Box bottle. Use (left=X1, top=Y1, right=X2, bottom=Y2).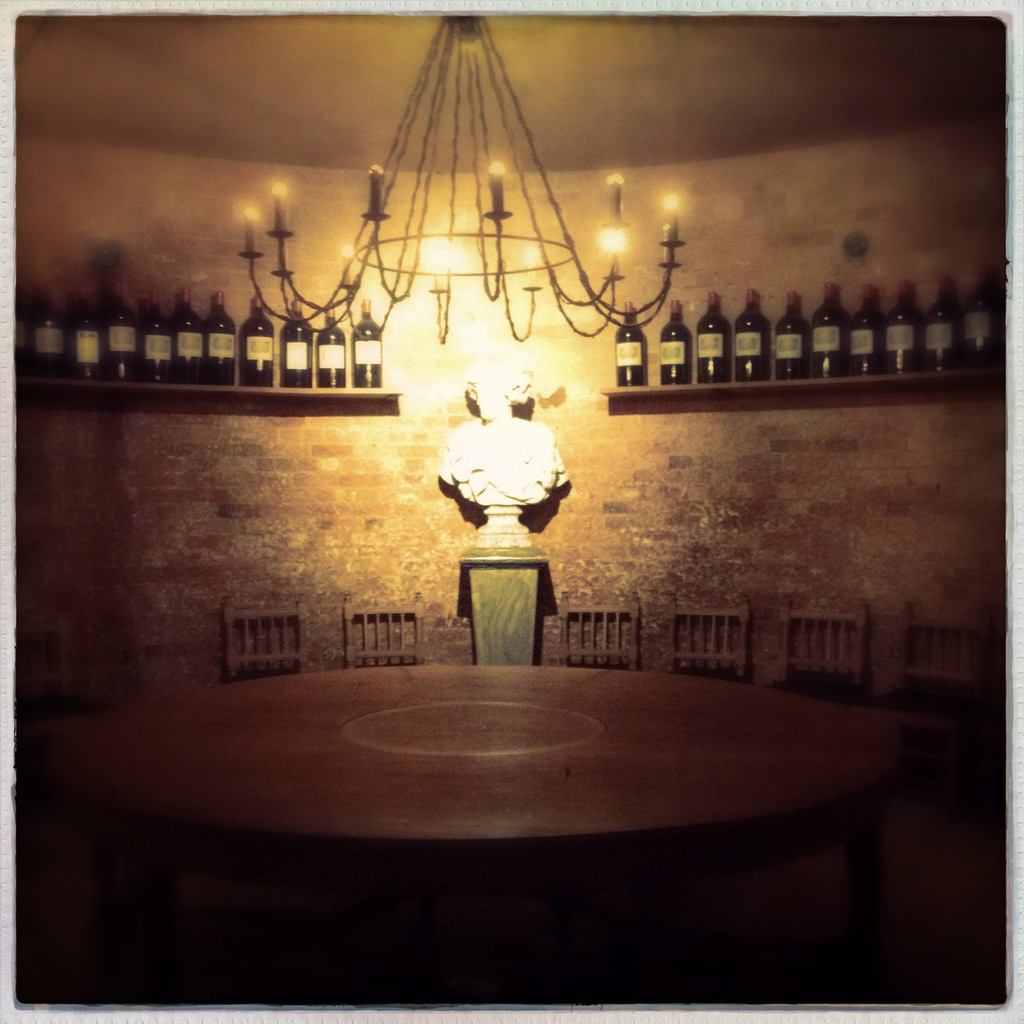
(left=926, top=278, right=959, bottom=373).
